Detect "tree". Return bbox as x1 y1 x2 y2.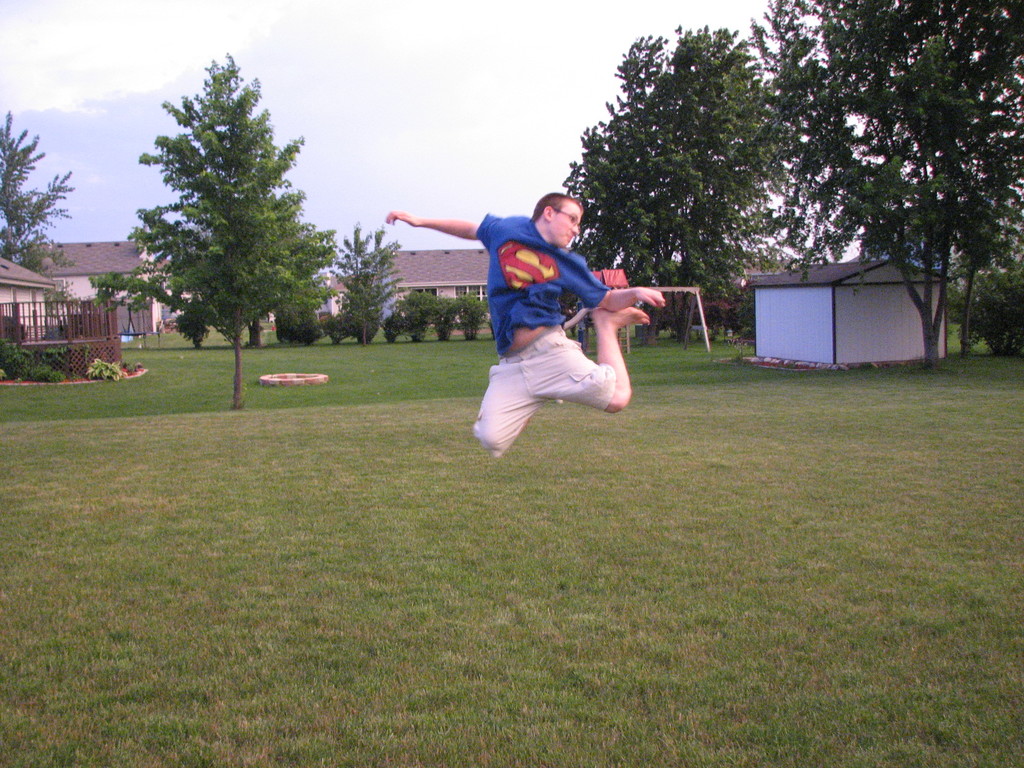
134 52 331 378.
